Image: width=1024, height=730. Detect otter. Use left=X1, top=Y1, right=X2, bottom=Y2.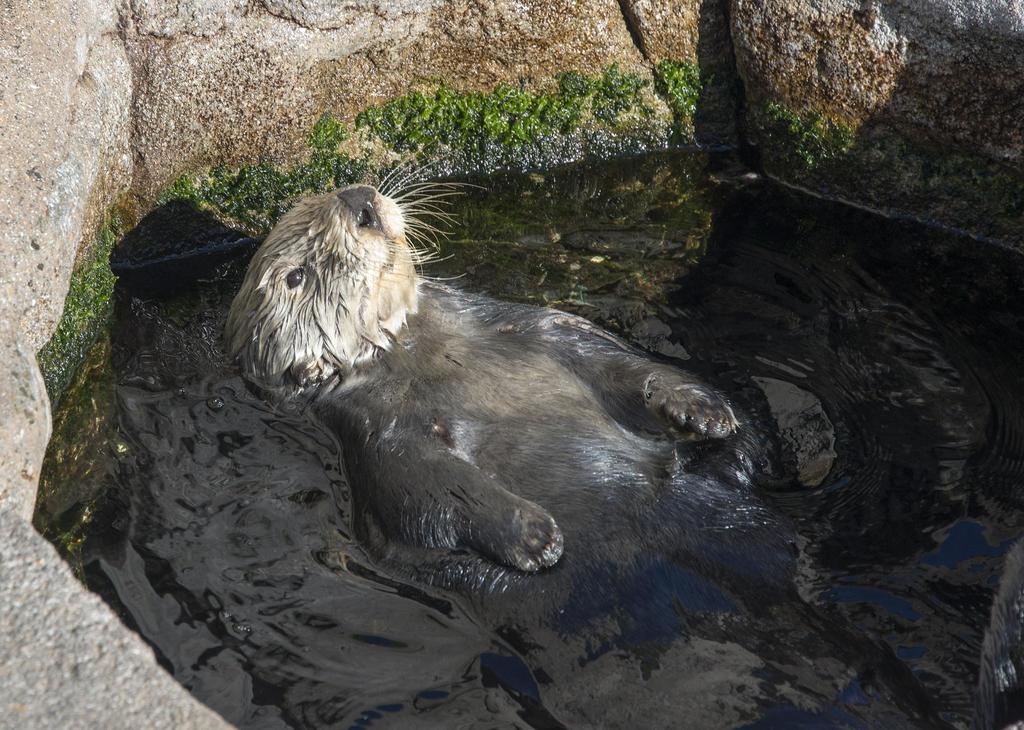
left=237, top=172, right=767, bottom=658.
